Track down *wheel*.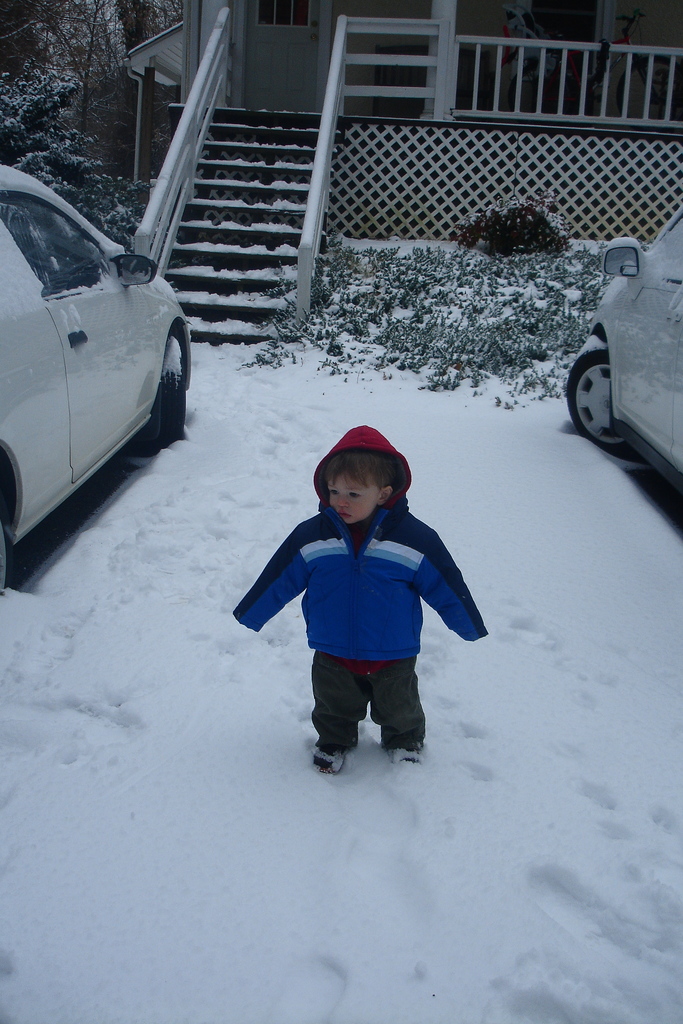
Tracked to bbox=[0, 522, 13, 591].
